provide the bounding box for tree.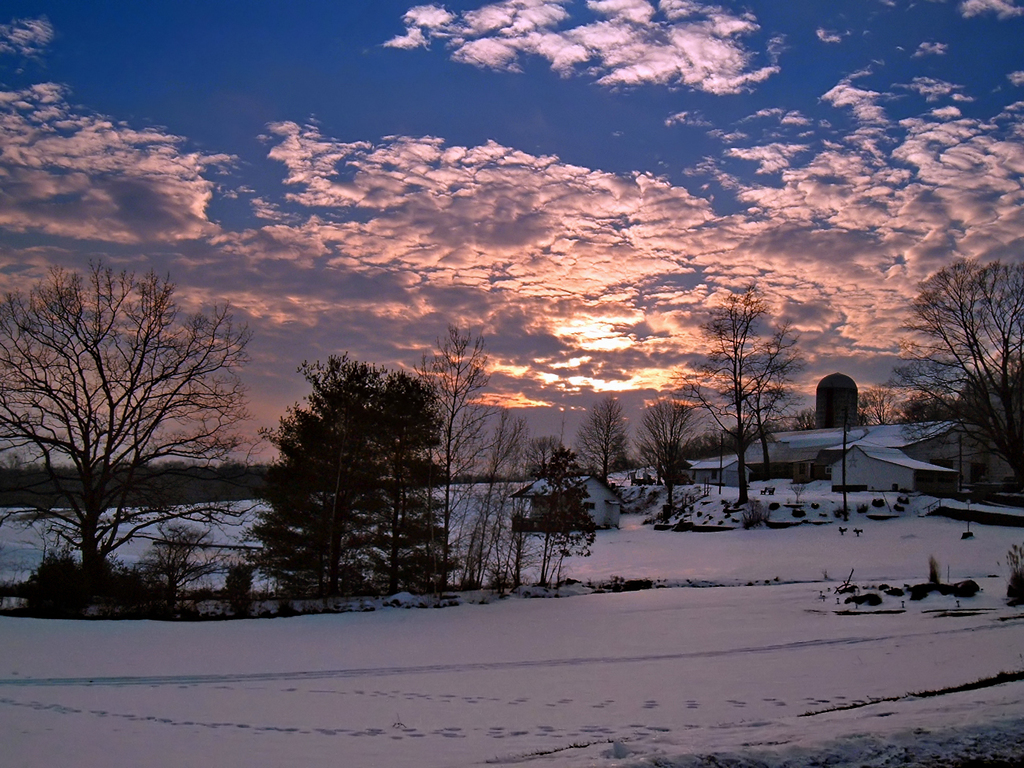
bbox=(411, 323, 490, 581).
